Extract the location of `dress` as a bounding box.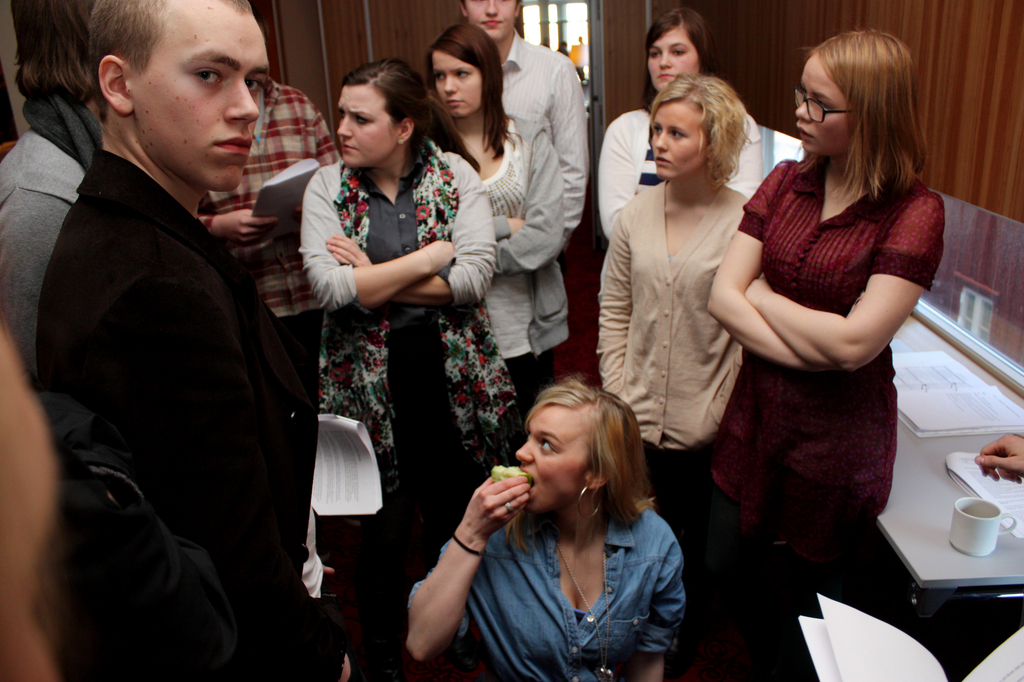
bbox=(413, 511, 691, 681).
